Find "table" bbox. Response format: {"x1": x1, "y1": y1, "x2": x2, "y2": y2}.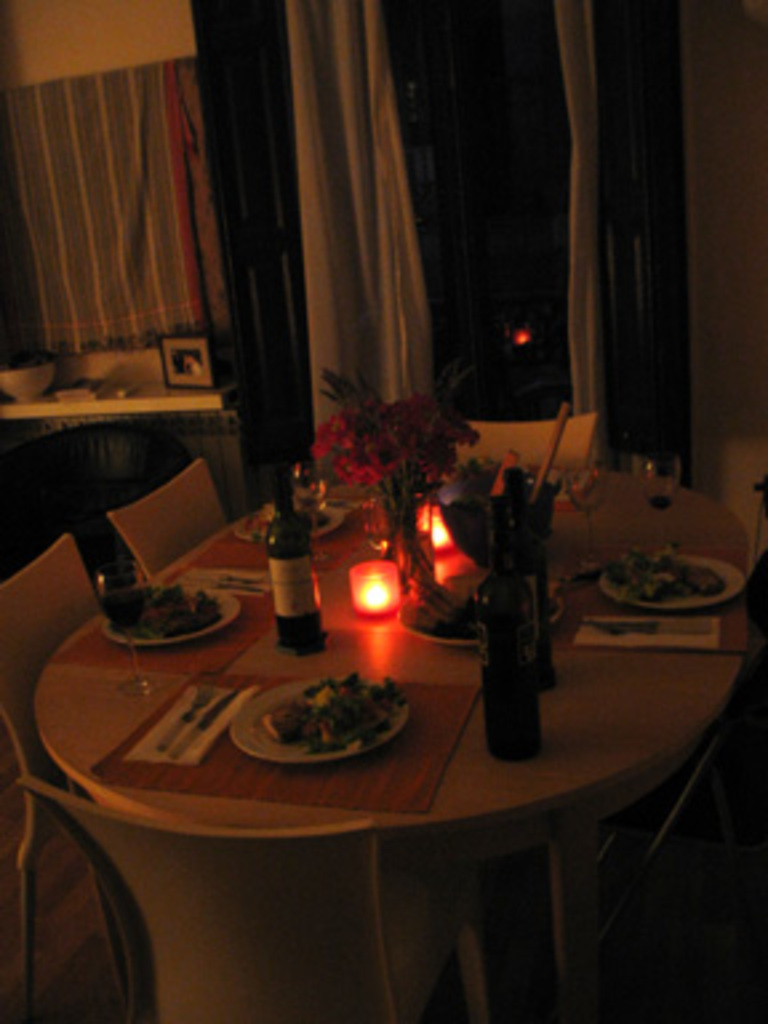
{"x1": 16, "y1": 509, "x2": 731, "y2": 1013}.
